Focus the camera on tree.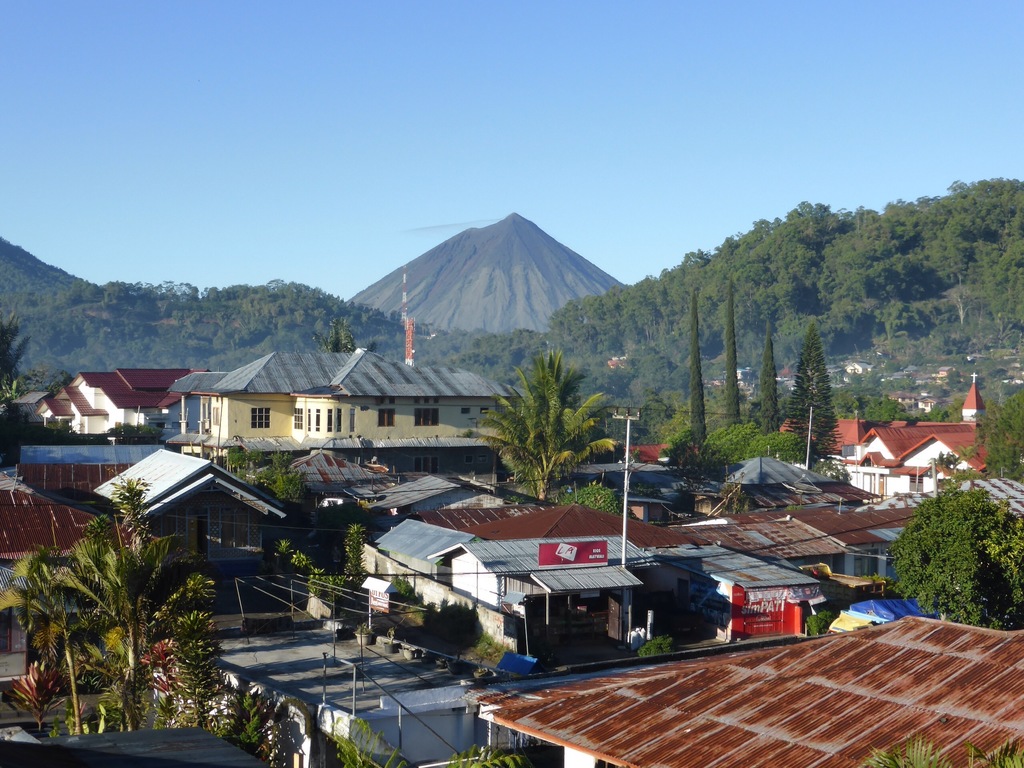
Focus region: [left=514, top=169, right=1023, bottom=458].
